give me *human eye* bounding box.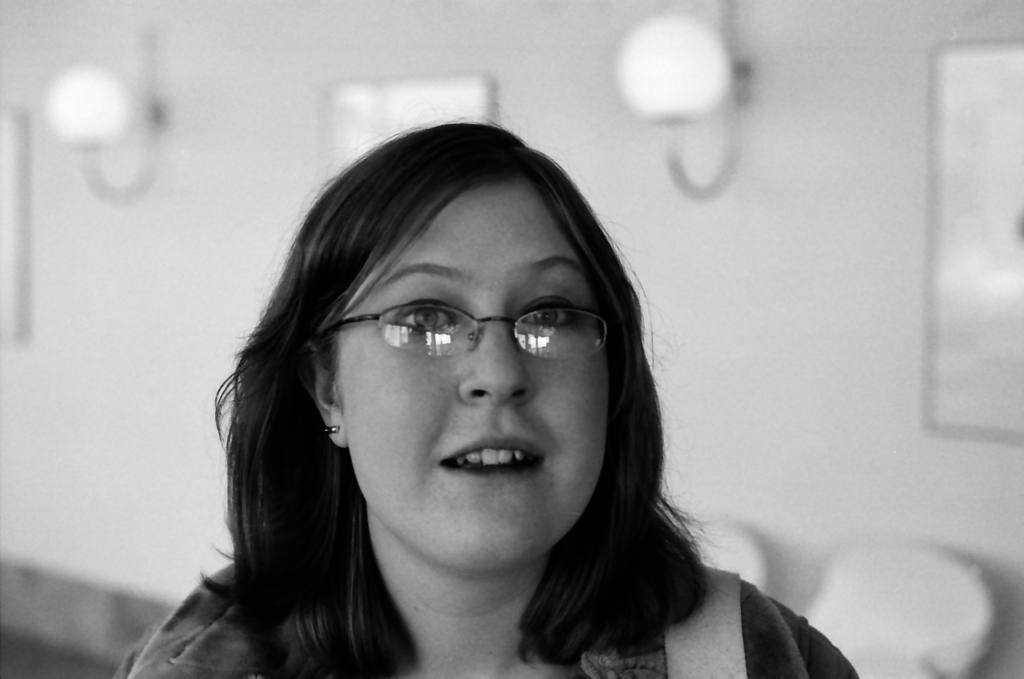
x1=380 y1=293 x2=461 y2=347.
